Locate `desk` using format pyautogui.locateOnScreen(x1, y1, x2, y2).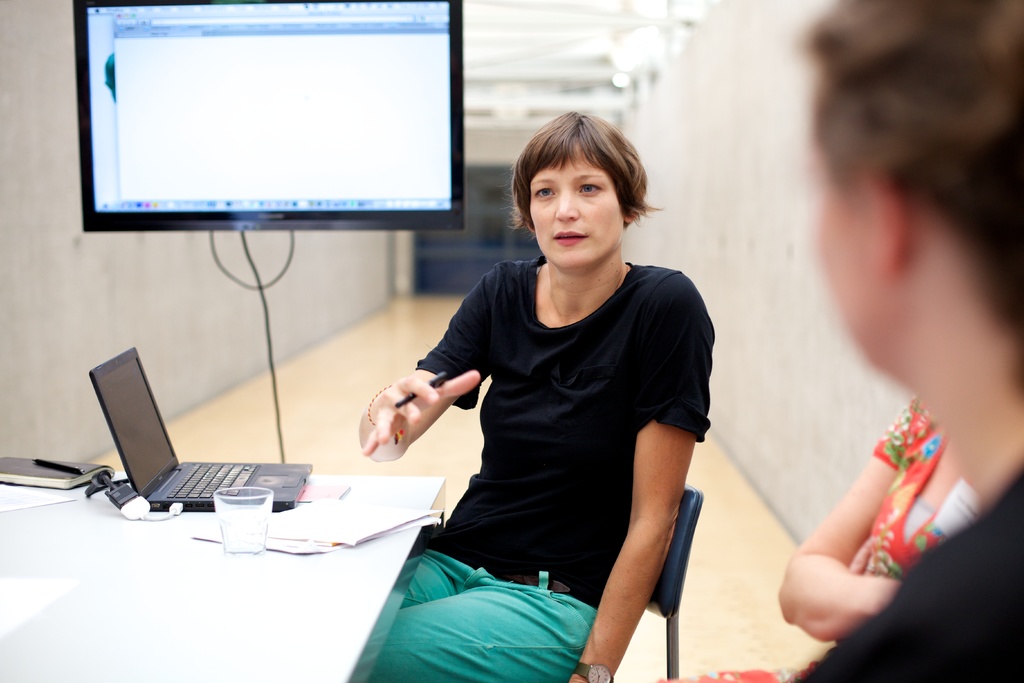
pyautogui.locateOnScreen(0, 463, 447, 682).
